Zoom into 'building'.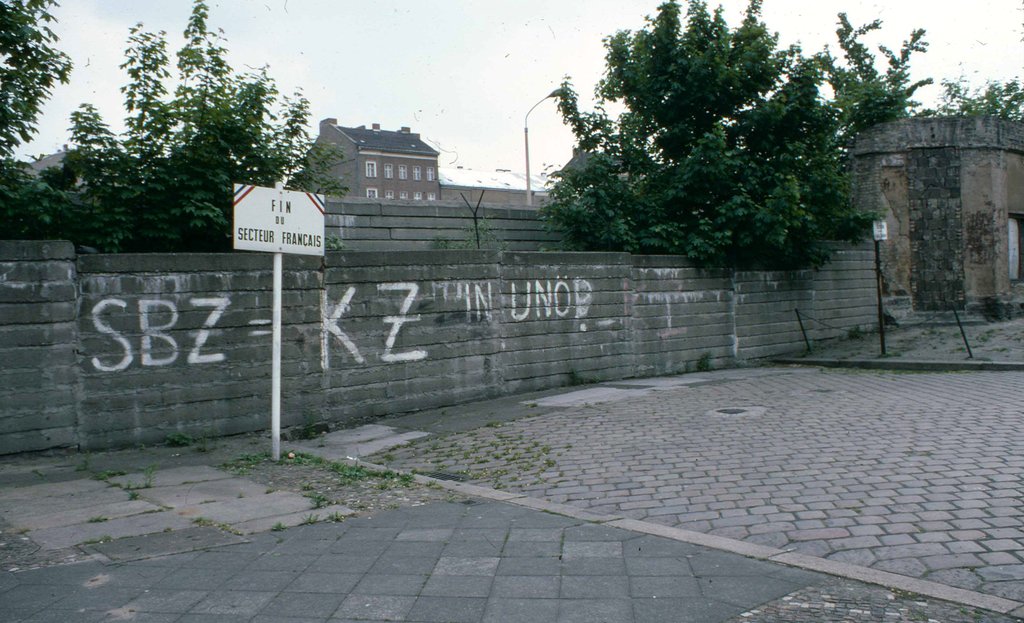
Zoom target: BBox(20, 114, 676, 209).
